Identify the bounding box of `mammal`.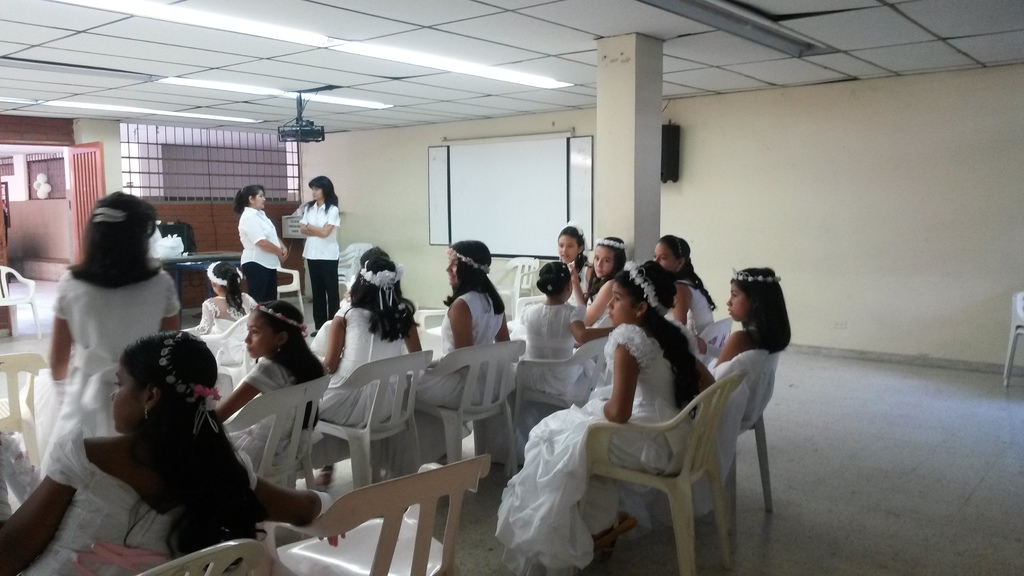
(x1=514, y1=215, x2=590, y2=333).
